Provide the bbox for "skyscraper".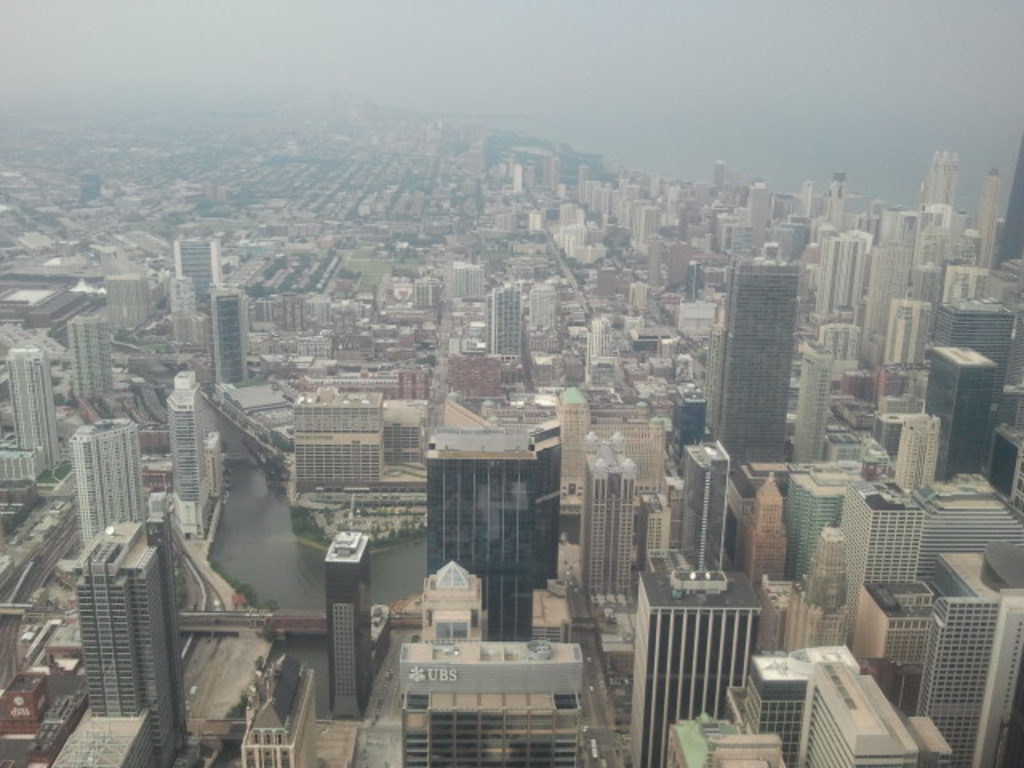
[173,232,230,339].
